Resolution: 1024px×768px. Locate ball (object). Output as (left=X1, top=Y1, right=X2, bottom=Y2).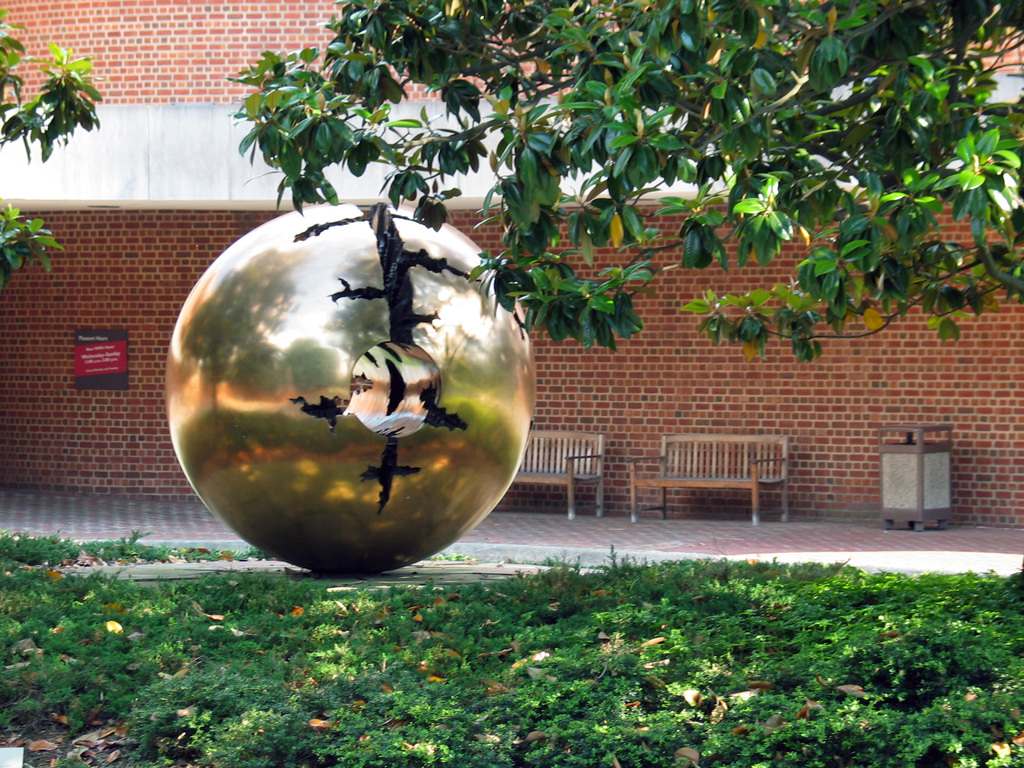
(left=171, top=199, right=536, bottom=577).
